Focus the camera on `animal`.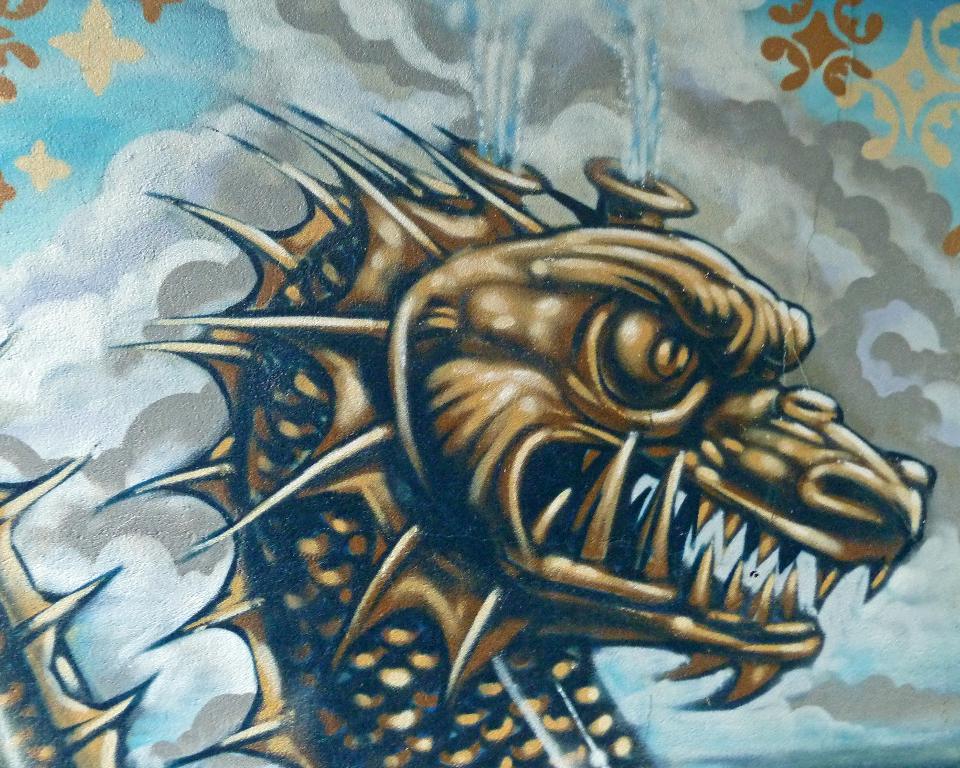
Focus region: Rect(0, 88, 940, 767).
